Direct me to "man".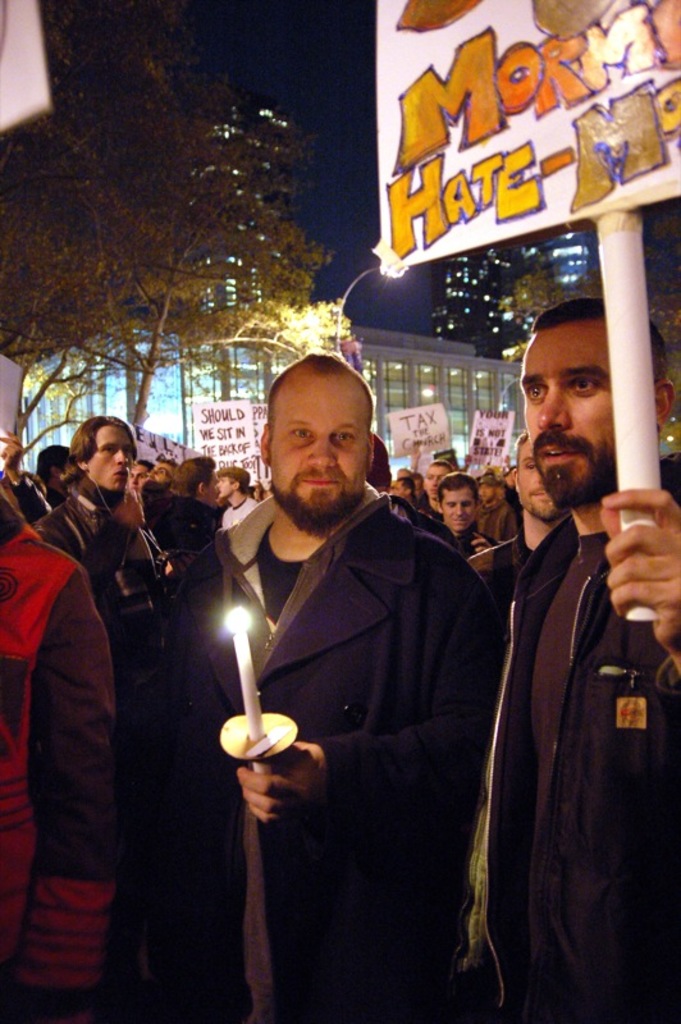
Direction: crop(463, 302, 680, 1021).
